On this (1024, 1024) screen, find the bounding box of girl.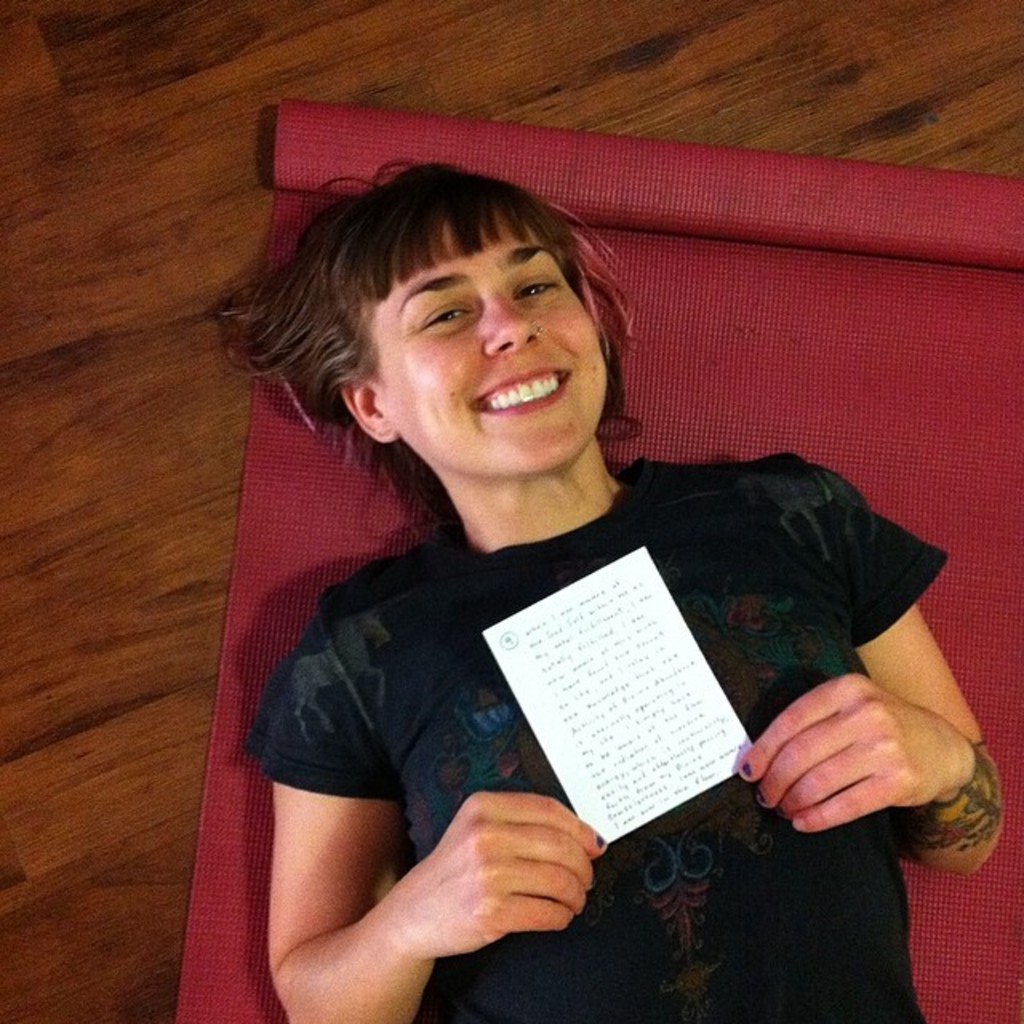
Bounding box: (210, 147, 1000, 1022).
